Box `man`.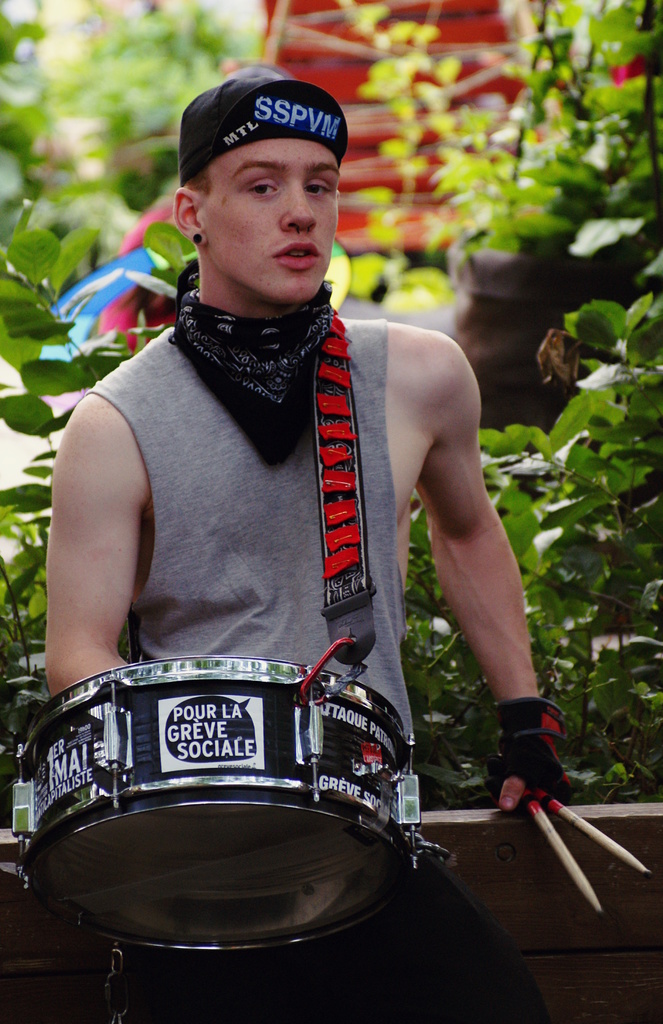
pyautogui.locateOnScreen(29, 80, 544, 906).
